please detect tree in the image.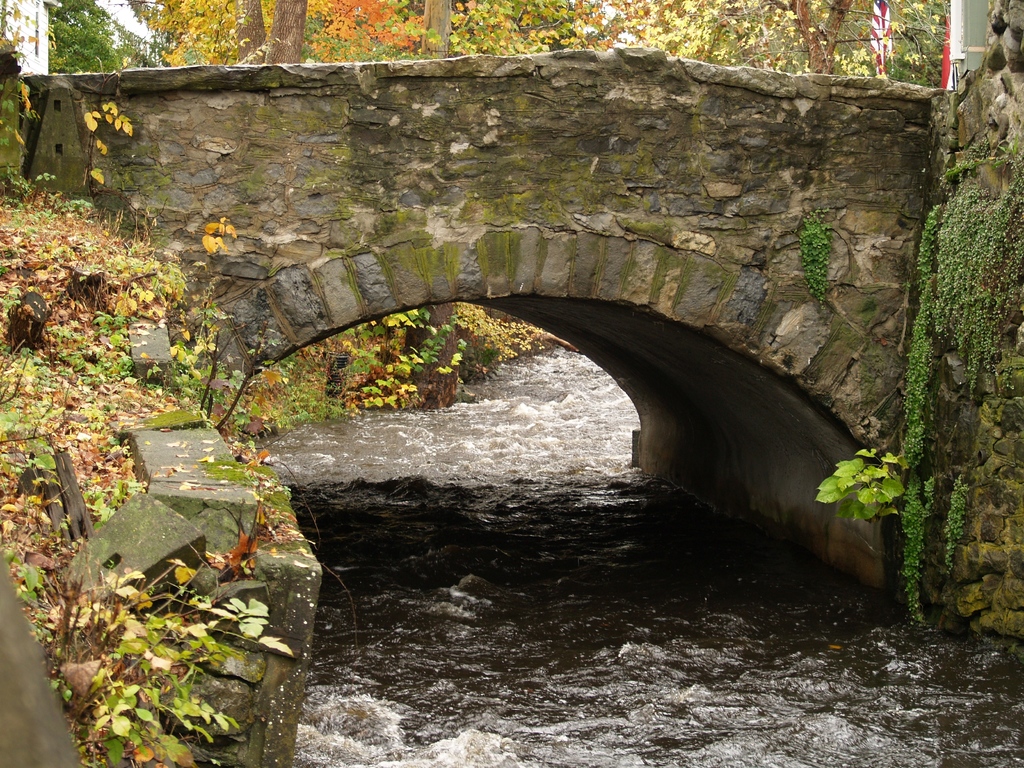
42:0:123:71.
